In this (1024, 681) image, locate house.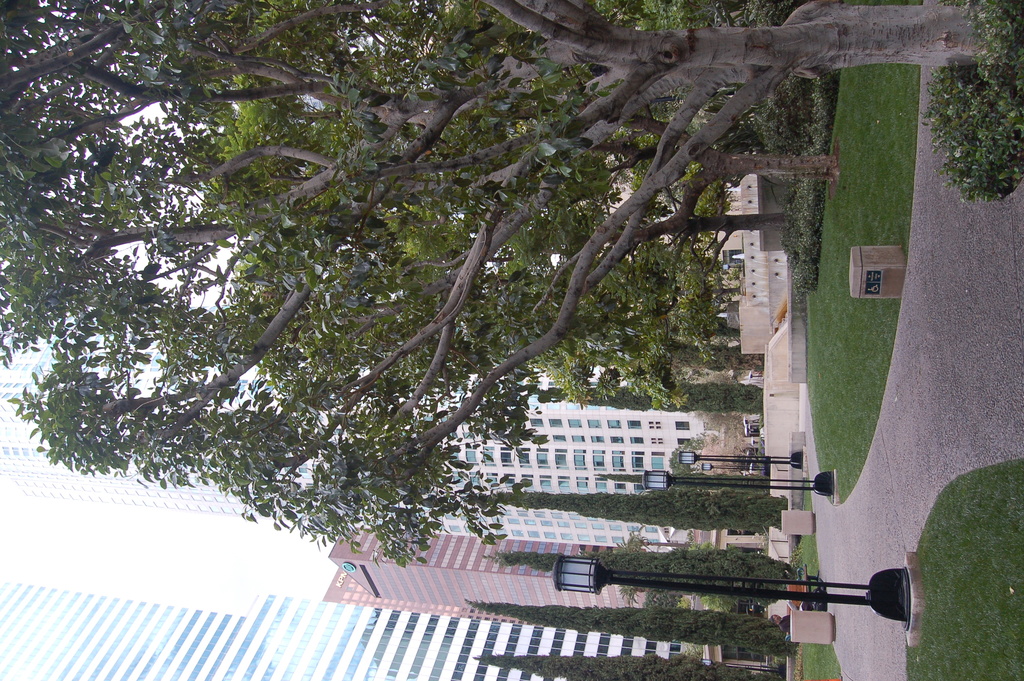
Bounding box: (x1=321, y1=560, x2=662, y2=621).
